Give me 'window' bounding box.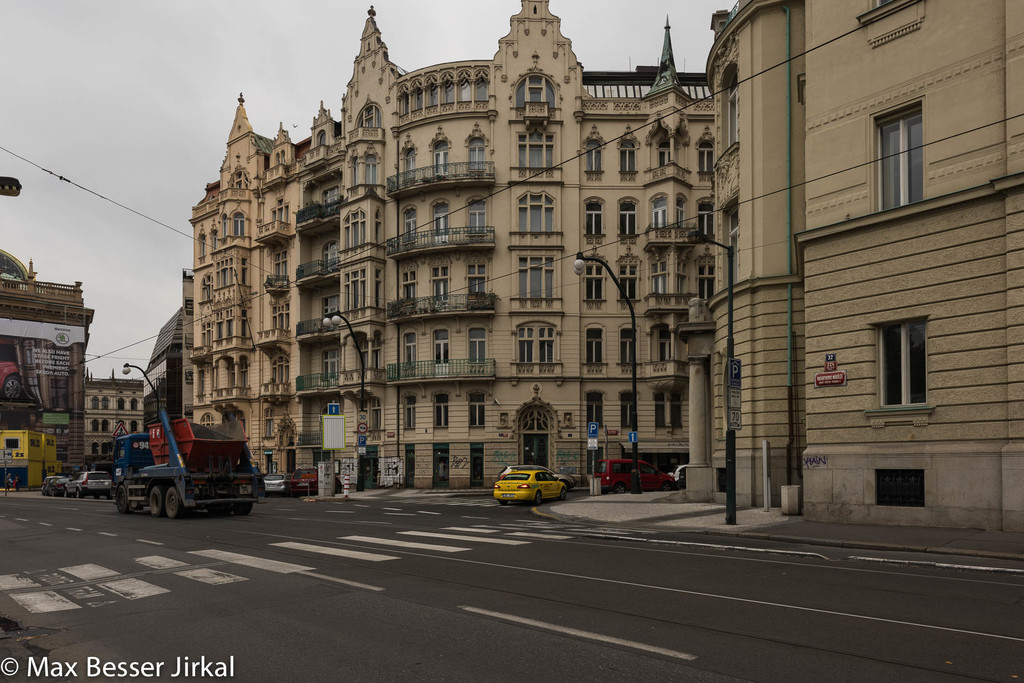
bbox=(871, 94, 925, 213).
